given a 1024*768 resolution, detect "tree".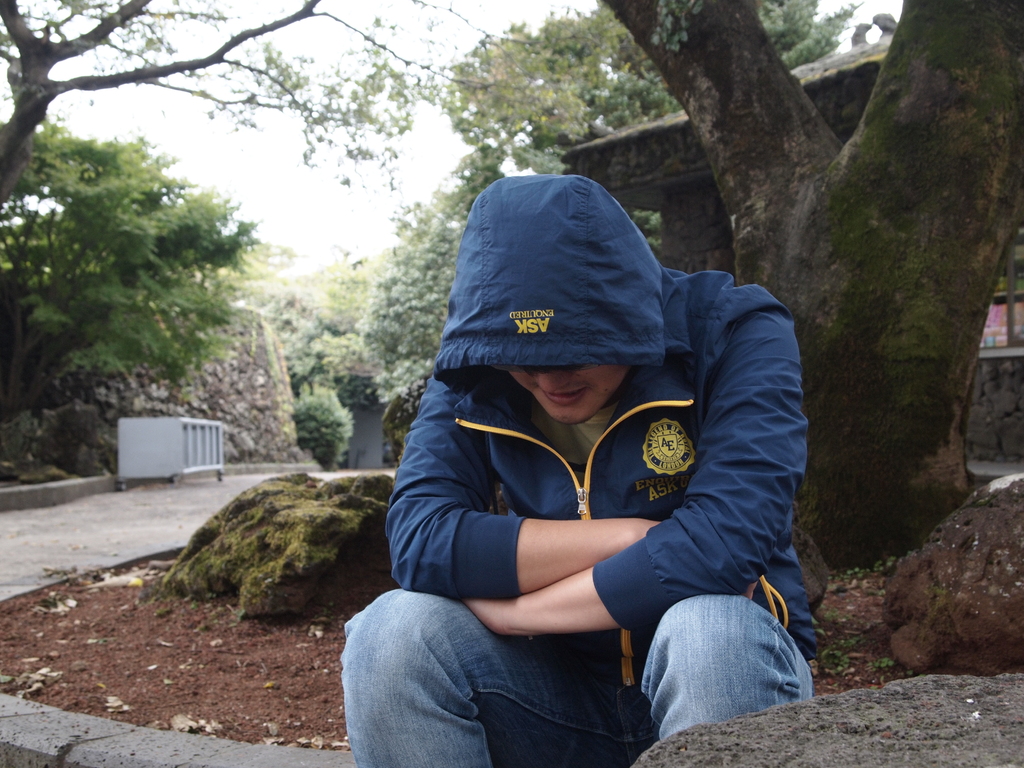
[left=363, top=207, right=471, bottom=379].
